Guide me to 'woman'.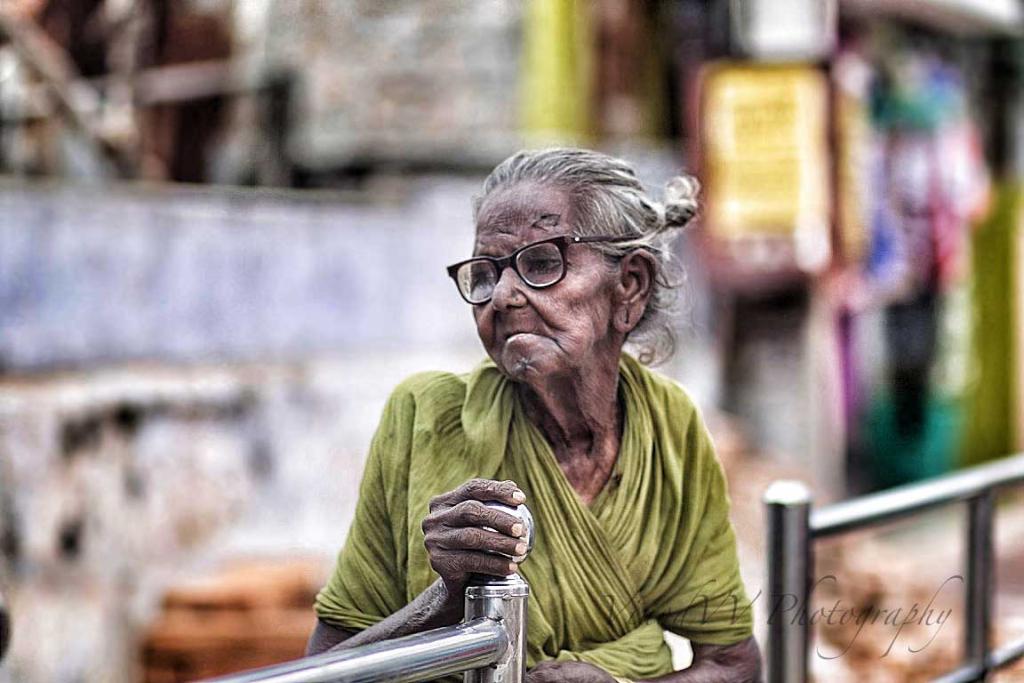
Guidance: <box>302,129,772,675</box>.
